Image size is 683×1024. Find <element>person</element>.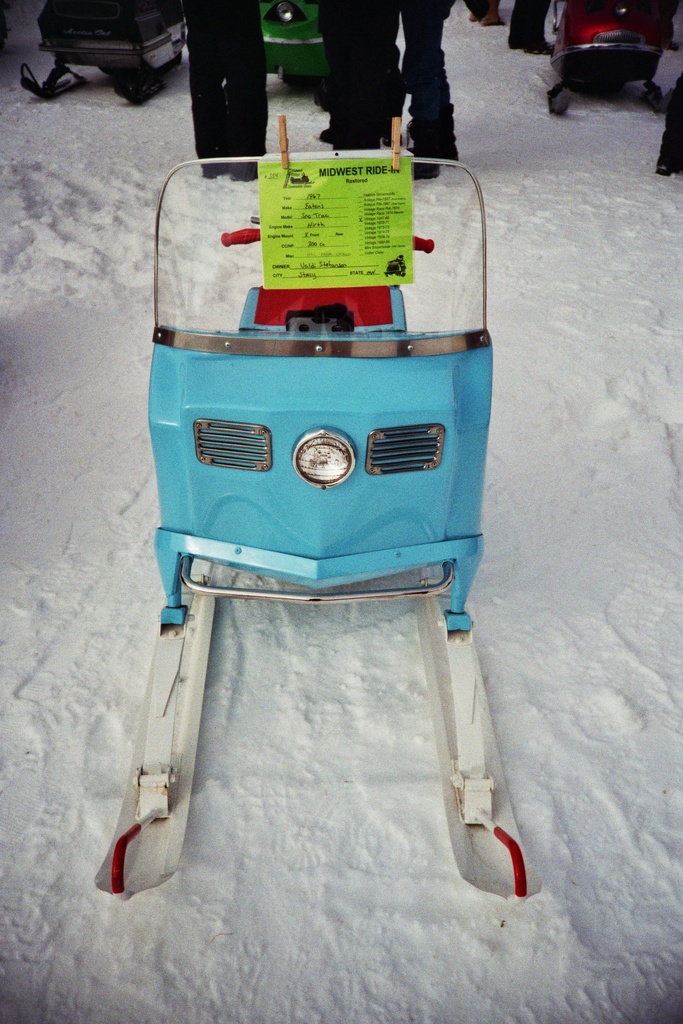
(327,0,395,168).
